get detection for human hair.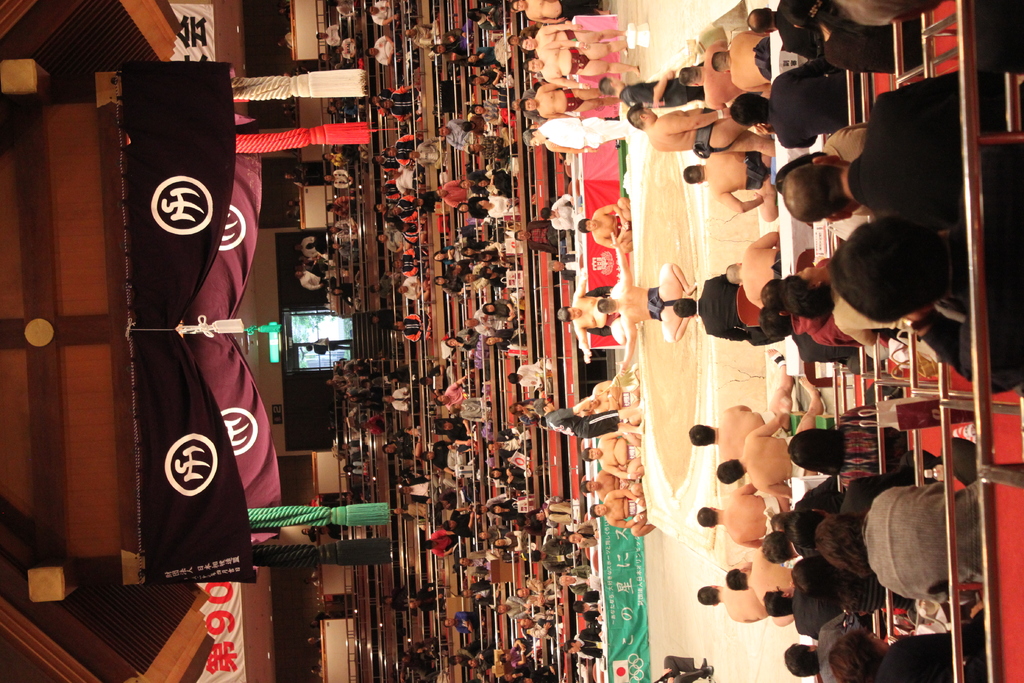
Detection: l=781, t=273, r=833, b=319.
